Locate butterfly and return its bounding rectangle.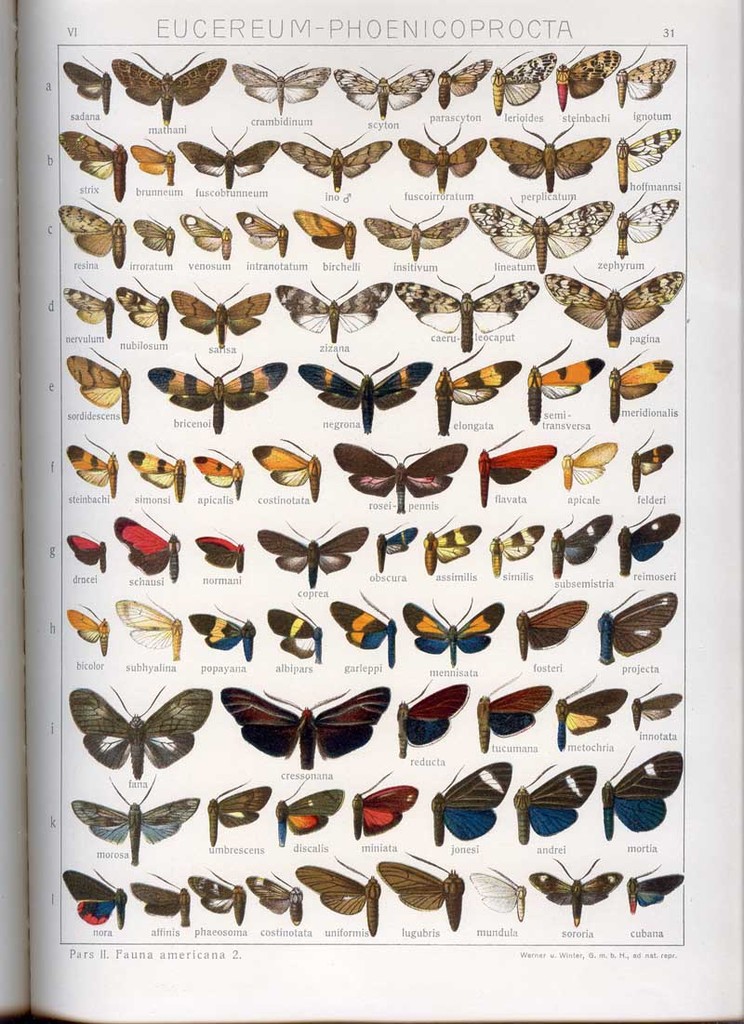
l=179, t=126, r=272, b=191.
